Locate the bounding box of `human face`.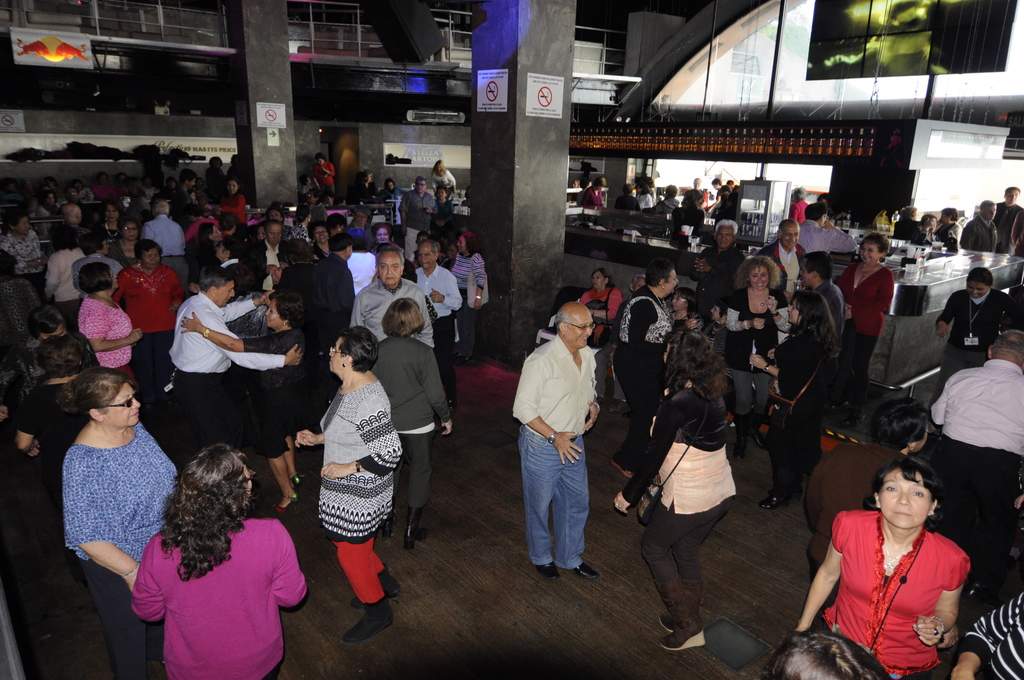
Bounding box: locate(218, 282, 234, 307).
